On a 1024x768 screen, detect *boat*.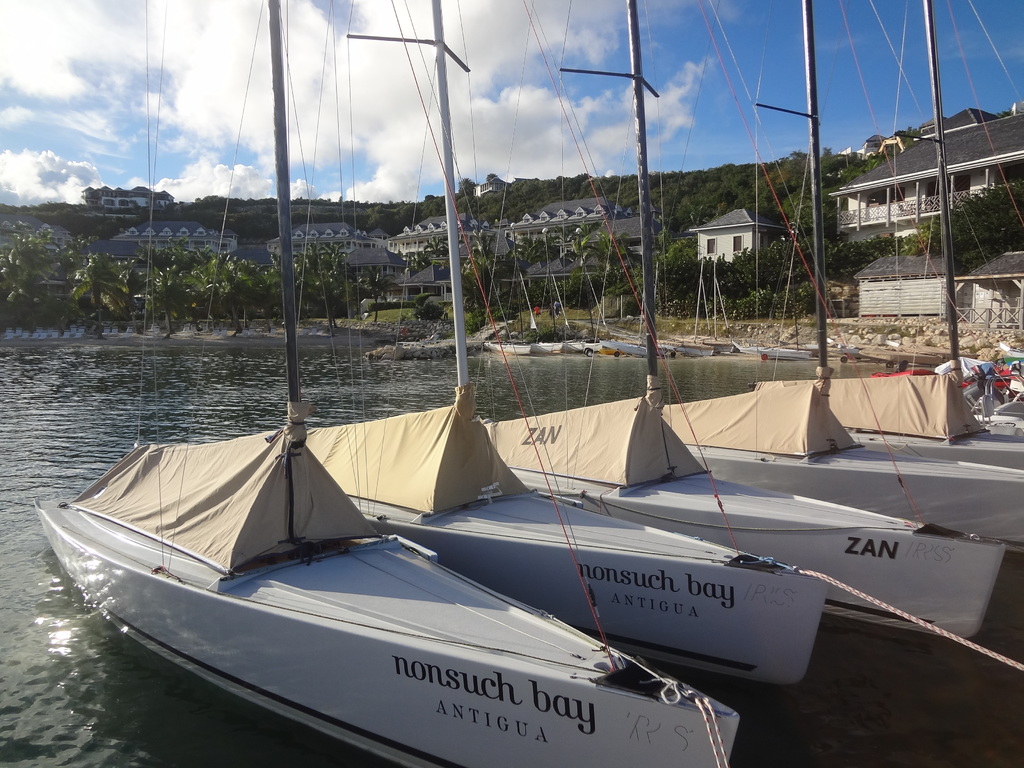
{"left": 666, "top": 0, "right": 1023, "bottom": 568}.
